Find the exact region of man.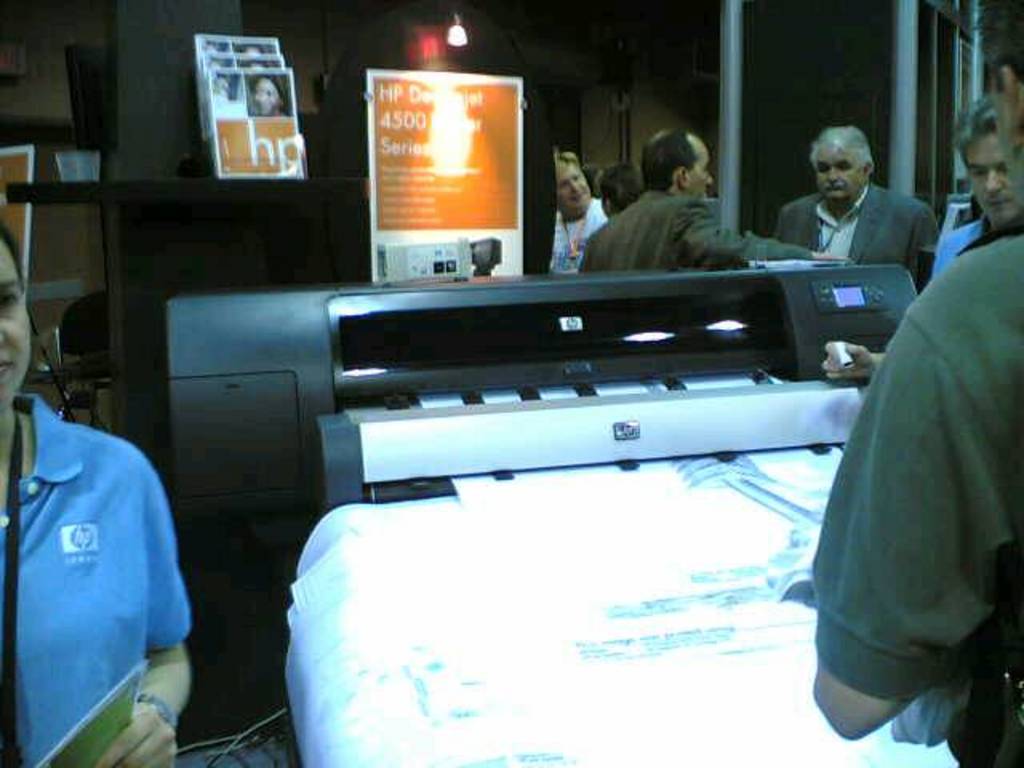
Exact region: box=[579, 122, 848, 272].
